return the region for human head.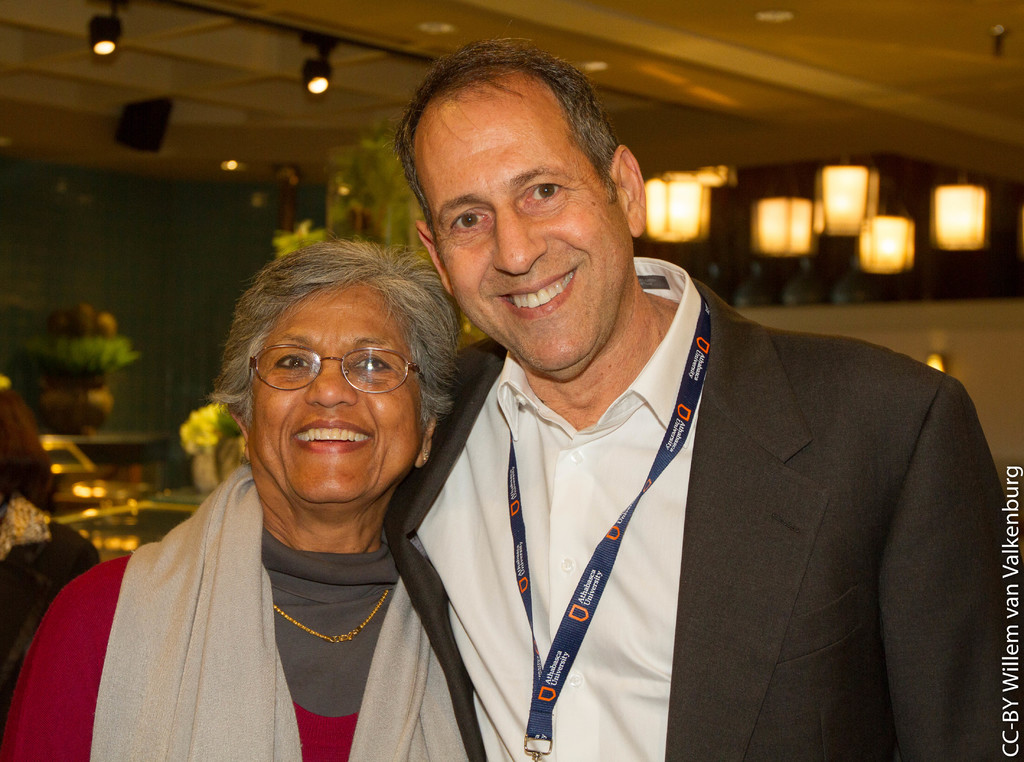
rect(212, 247, 440, 480).
